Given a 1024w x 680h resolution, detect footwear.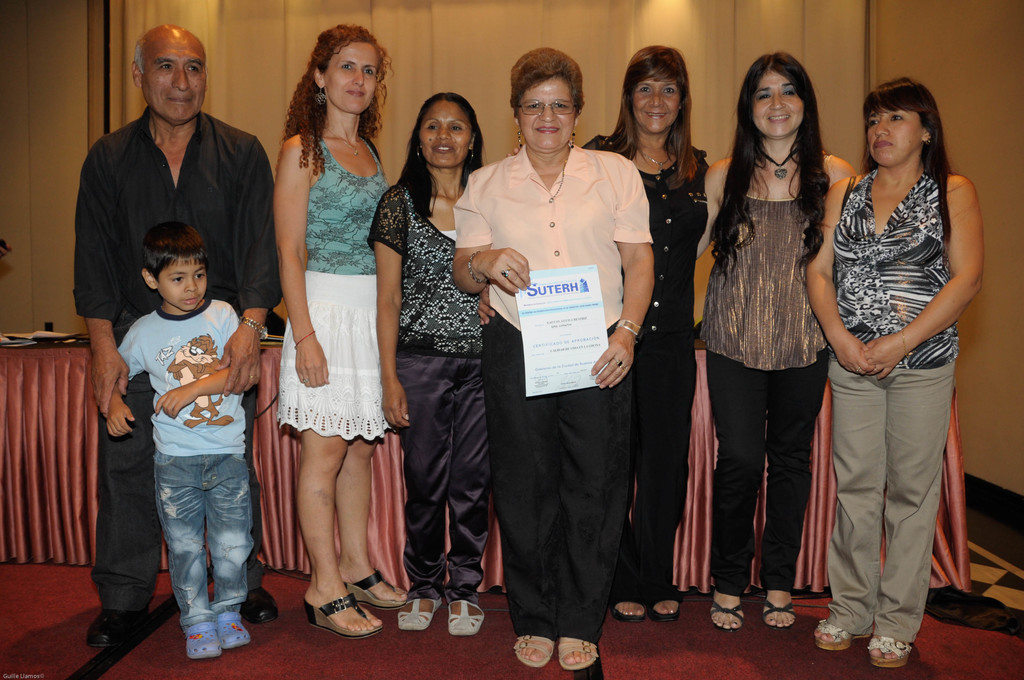
[607, 599, 643, 624].
